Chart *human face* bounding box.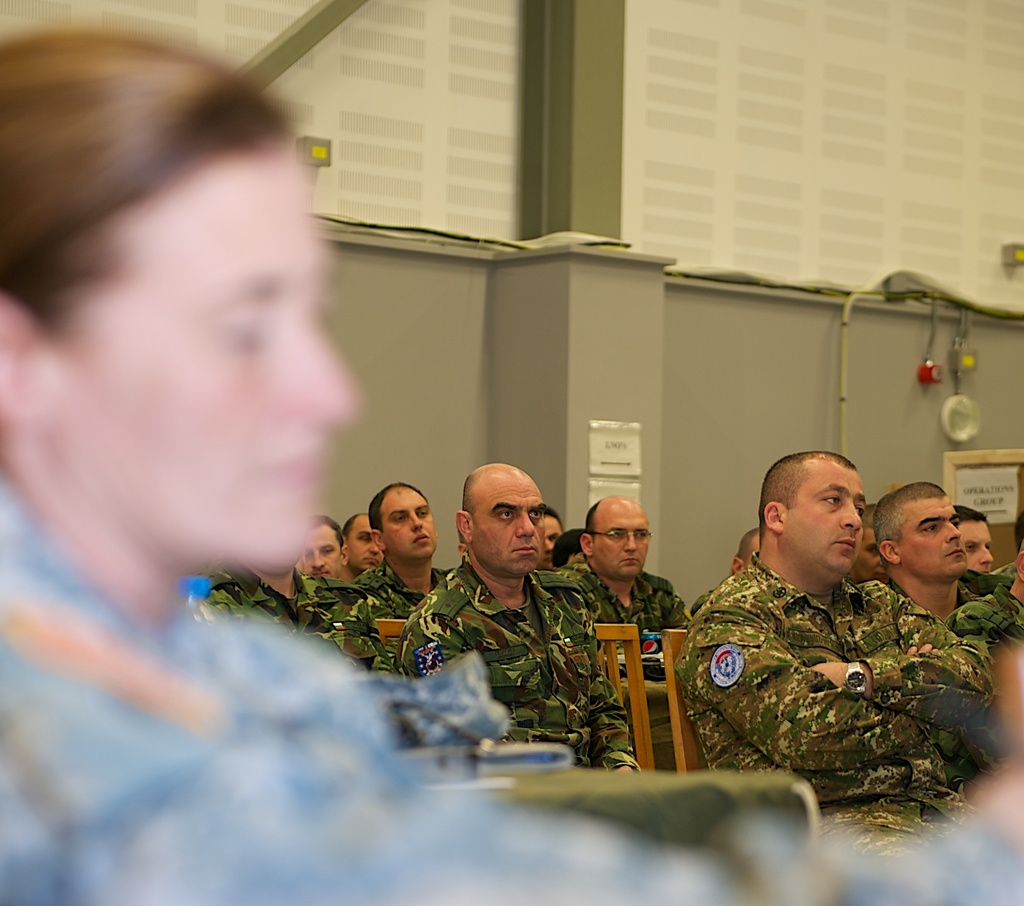
Charted: box(299, 529, 344, 578).
